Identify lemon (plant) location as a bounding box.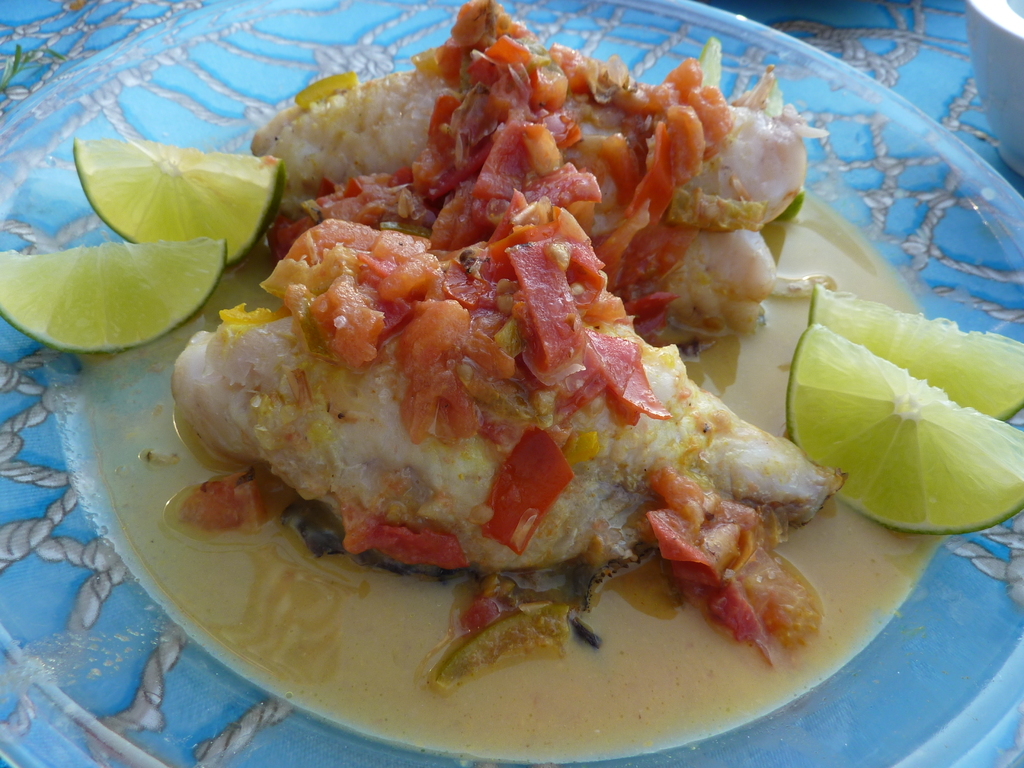
box(785, 324, 1023, 531).
